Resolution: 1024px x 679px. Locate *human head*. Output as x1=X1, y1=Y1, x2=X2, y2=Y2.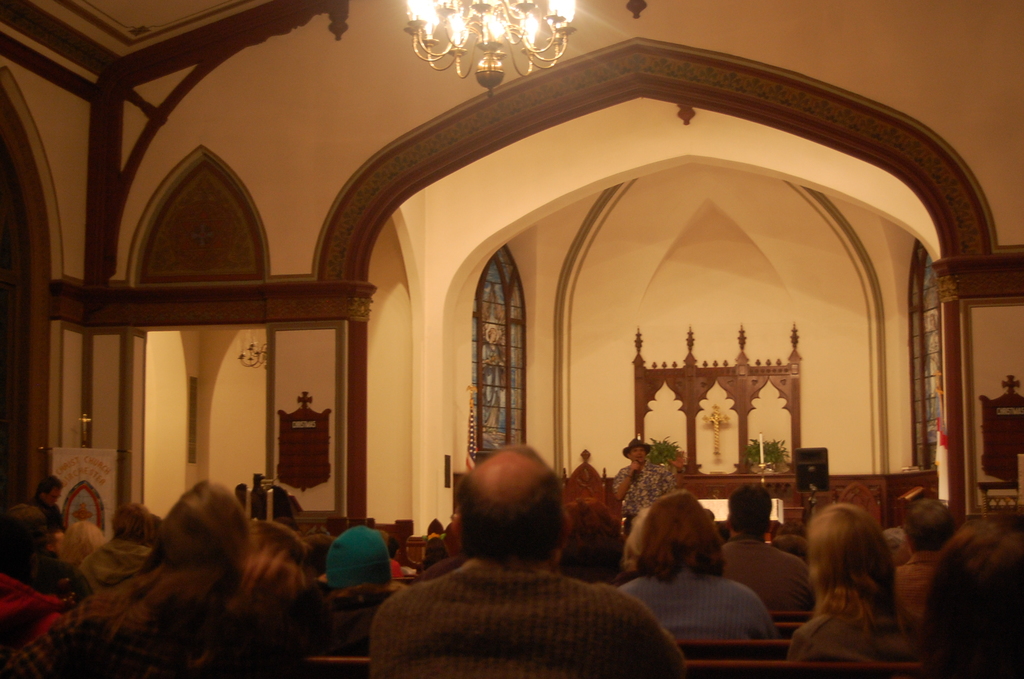
x1=321, y1=523, x2=394, y2=599.
